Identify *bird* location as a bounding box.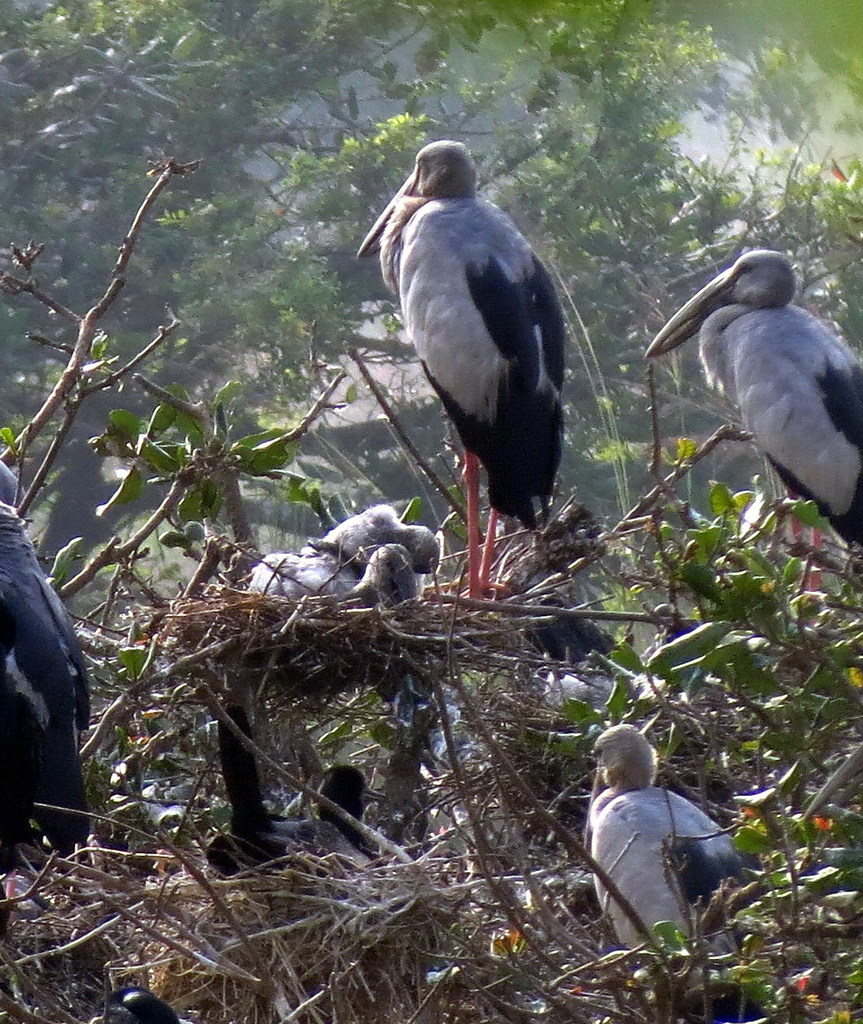
573,718,777,953.
